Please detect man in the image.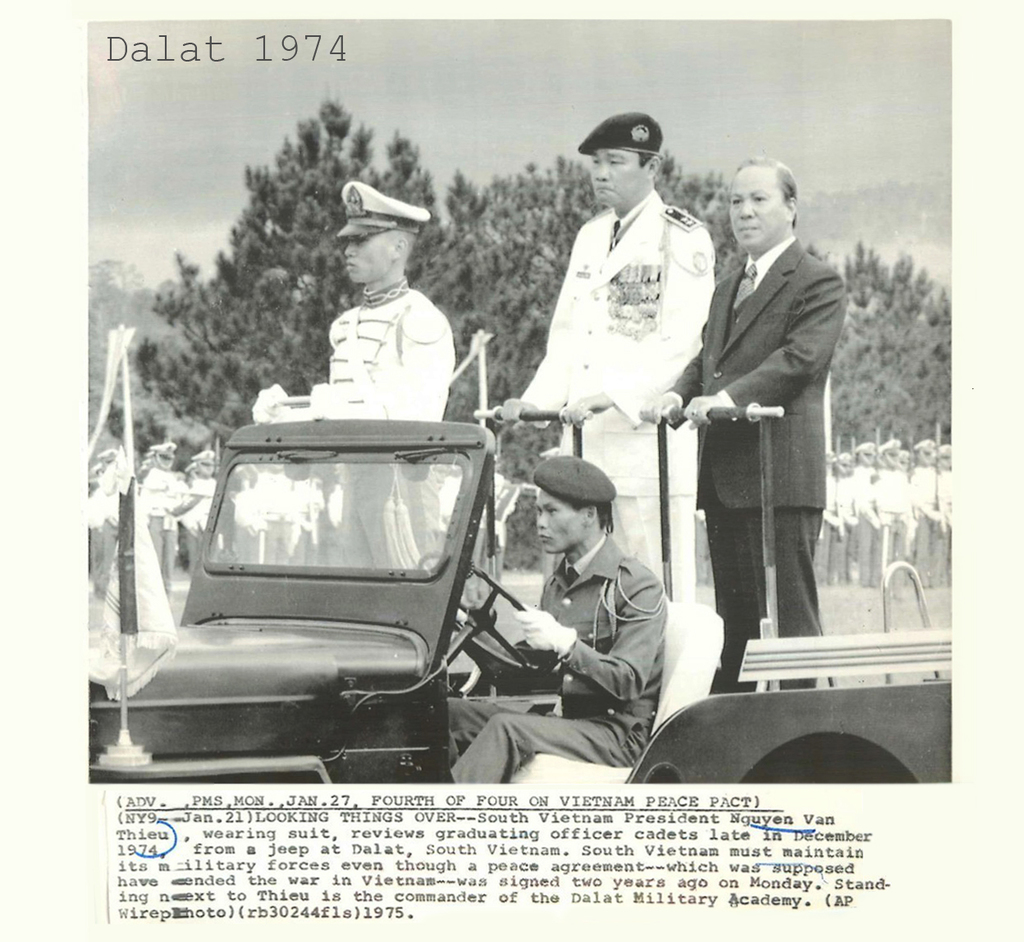
<bbox>449, 456, 665, 783</bbox>.
